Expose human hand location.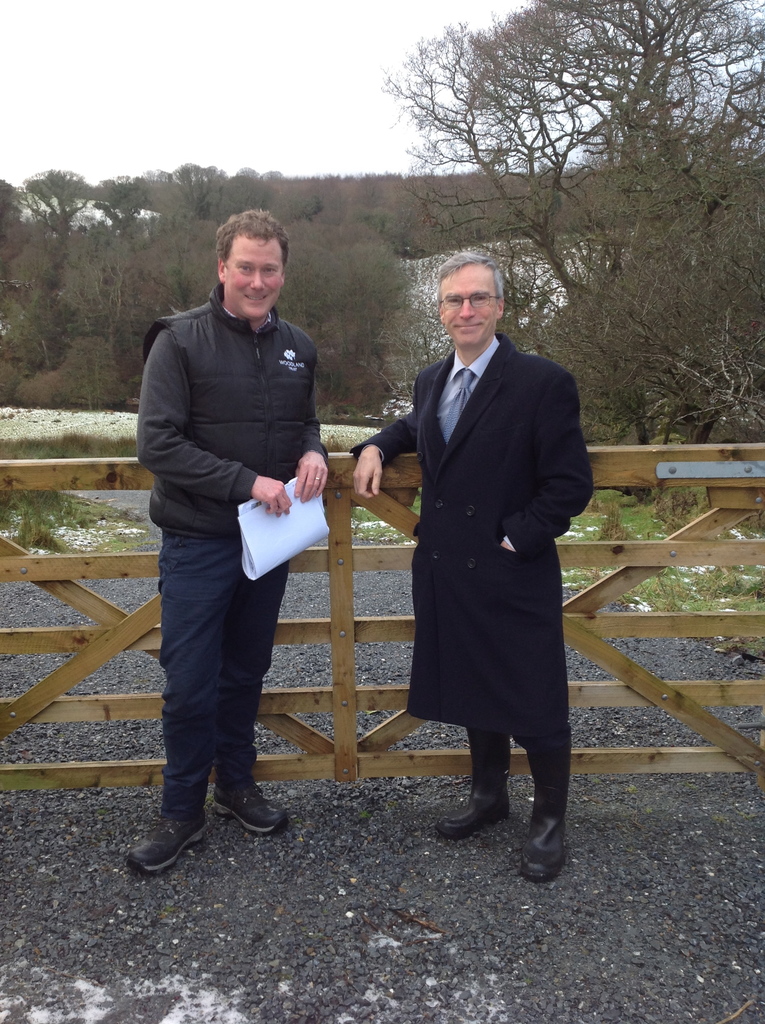
Exposed at bbox(254, 472, 291, 519).
